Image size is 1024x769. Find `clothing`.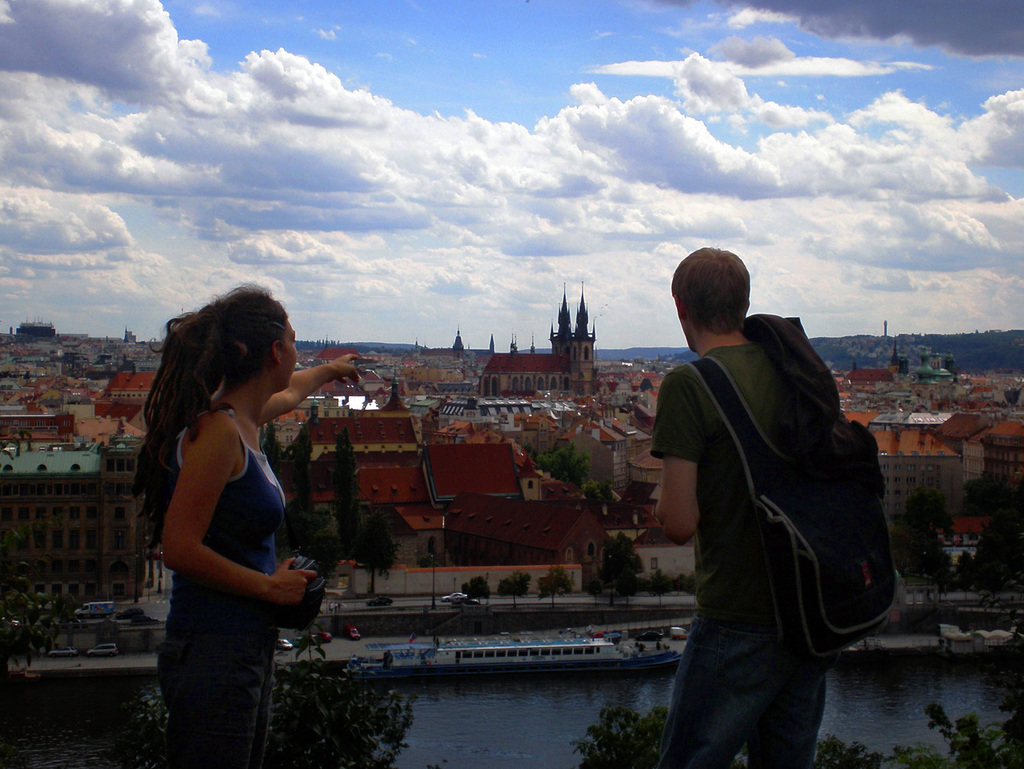
158/397/290/768.
